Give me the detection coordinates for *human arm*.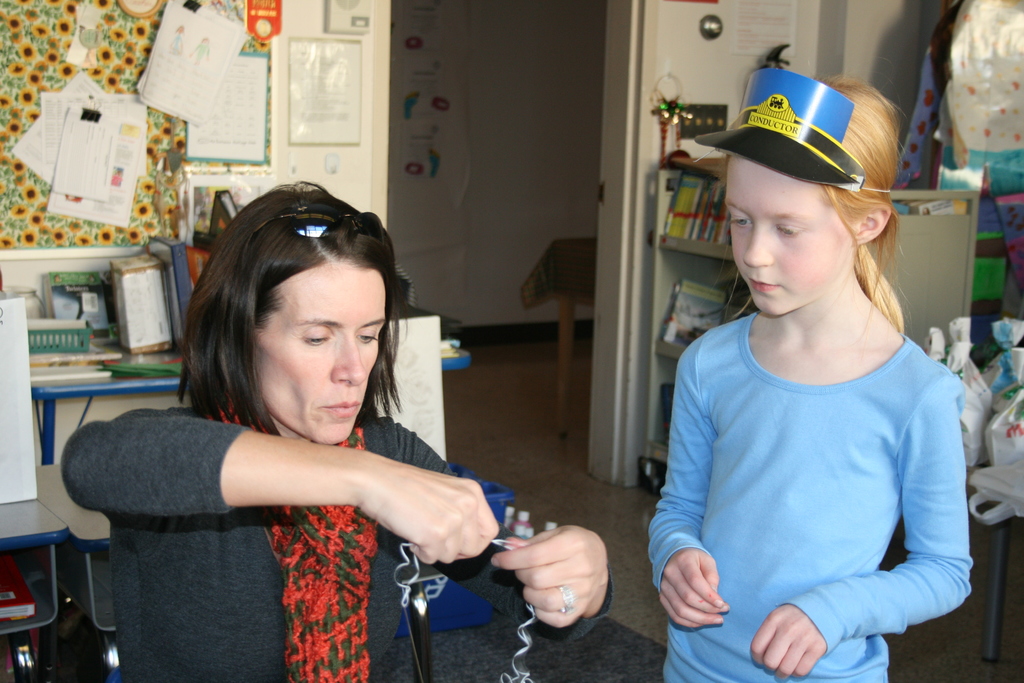
47,399,504,573.
